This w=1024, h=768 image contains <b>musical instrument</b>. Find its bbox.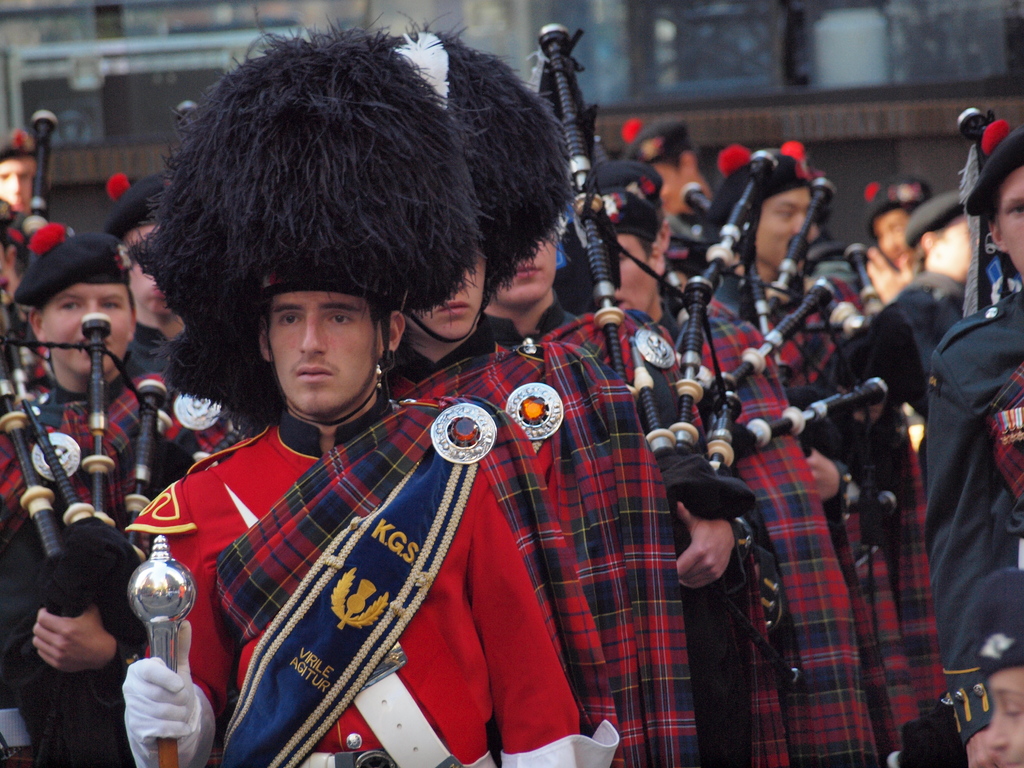
{"x1": 558, "y1": 22, "x2": 890, "y2": 689}.
